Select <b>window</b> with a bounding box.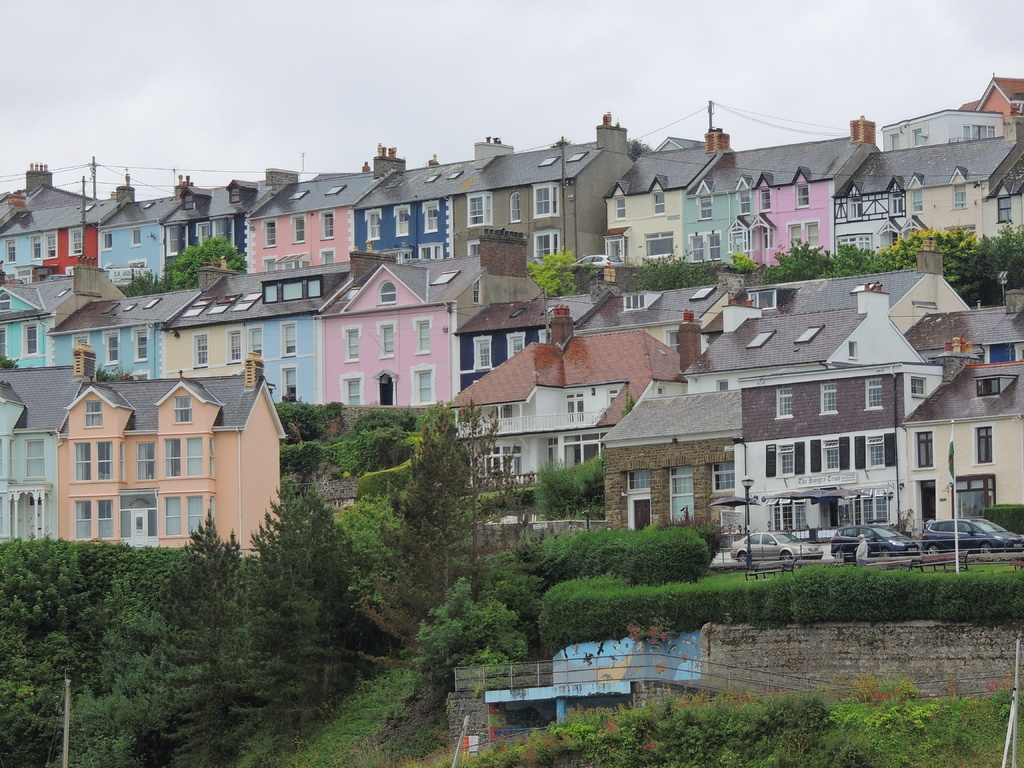
97:500:118:534.
